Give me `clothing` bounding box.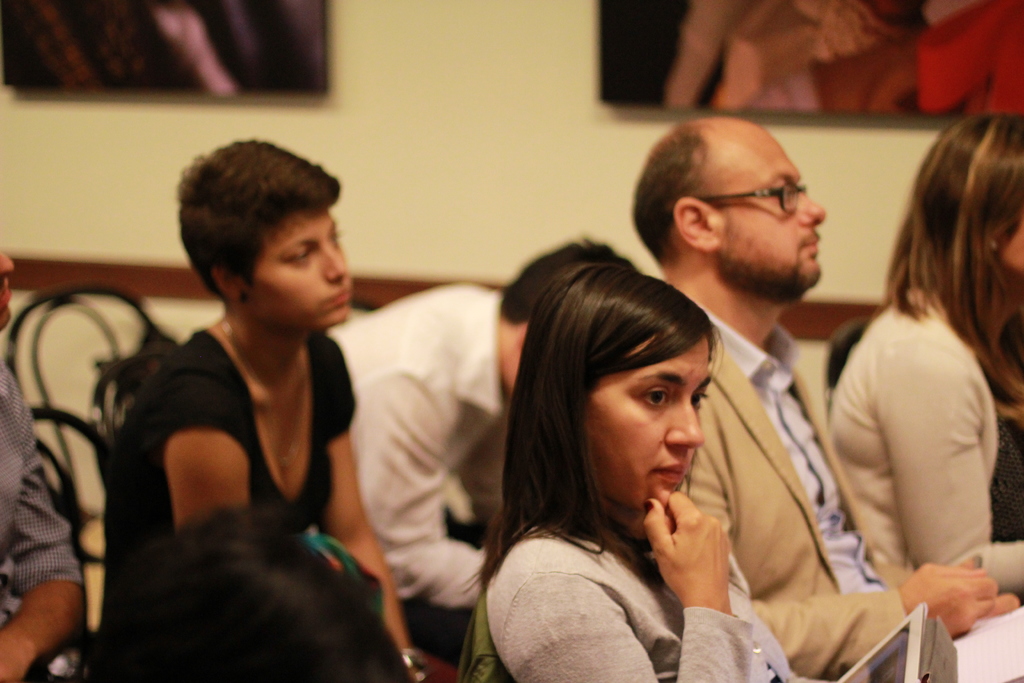
Rect(670, 304, 913, 682).
